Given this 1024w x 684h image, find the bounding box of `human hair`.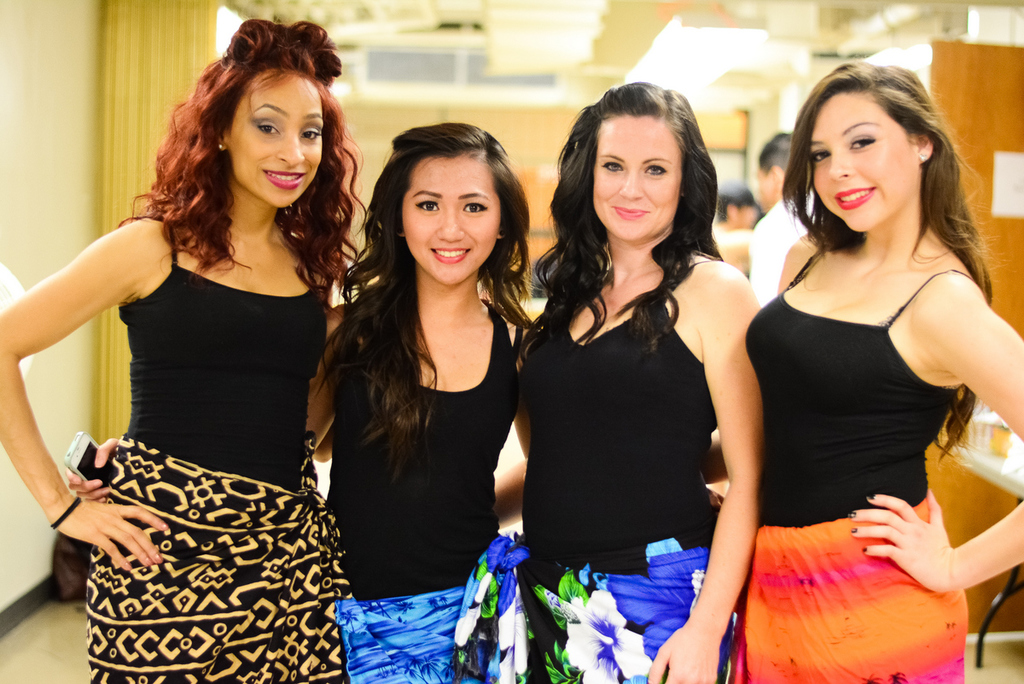
bbox(763, 125, 789, 178).
